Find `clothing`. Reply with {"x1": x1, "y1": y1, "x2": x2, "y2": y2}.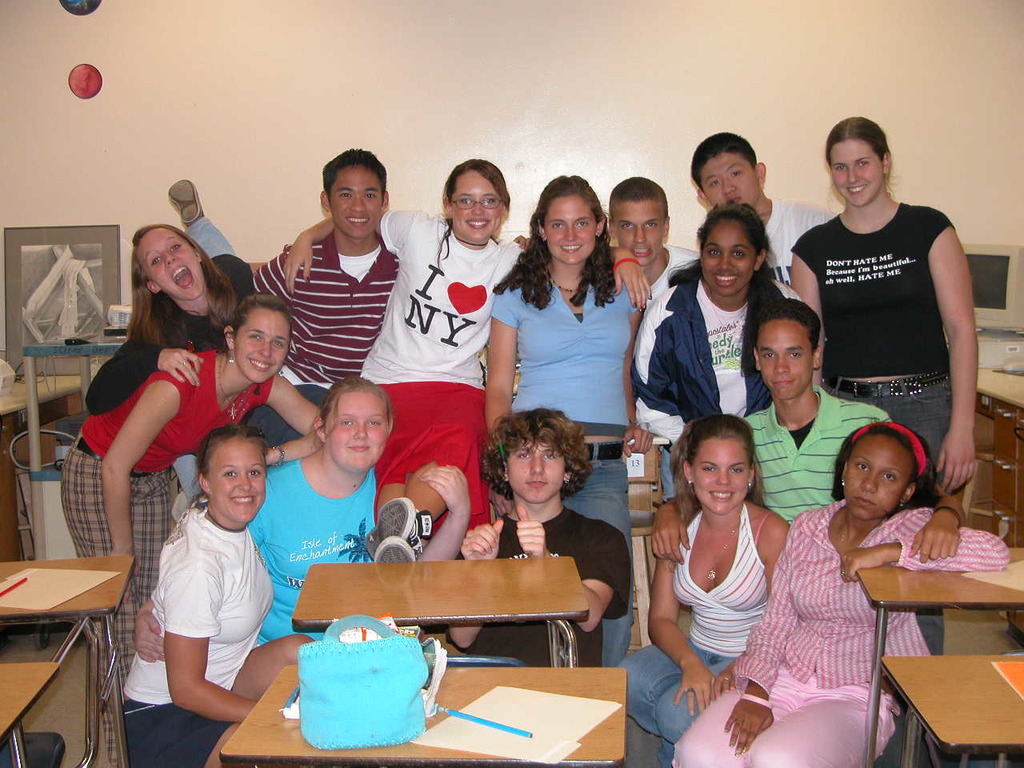
{"x1": 790, "y1": 200, "x2": 951, "y2": 662}.
